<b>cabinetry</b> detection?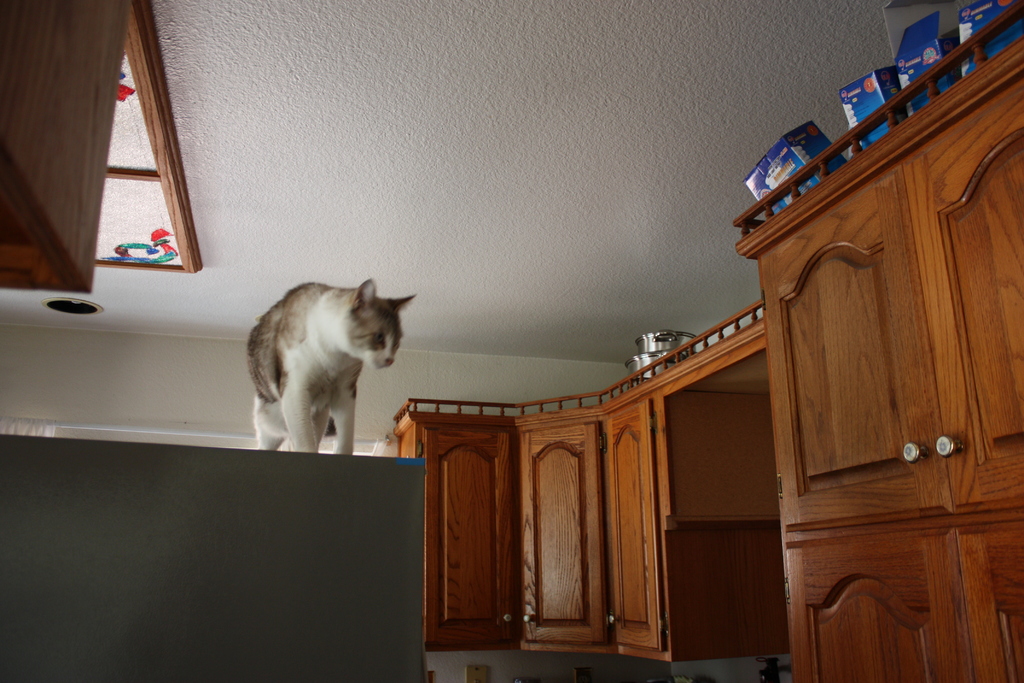
[404, 345, 790, 682]
